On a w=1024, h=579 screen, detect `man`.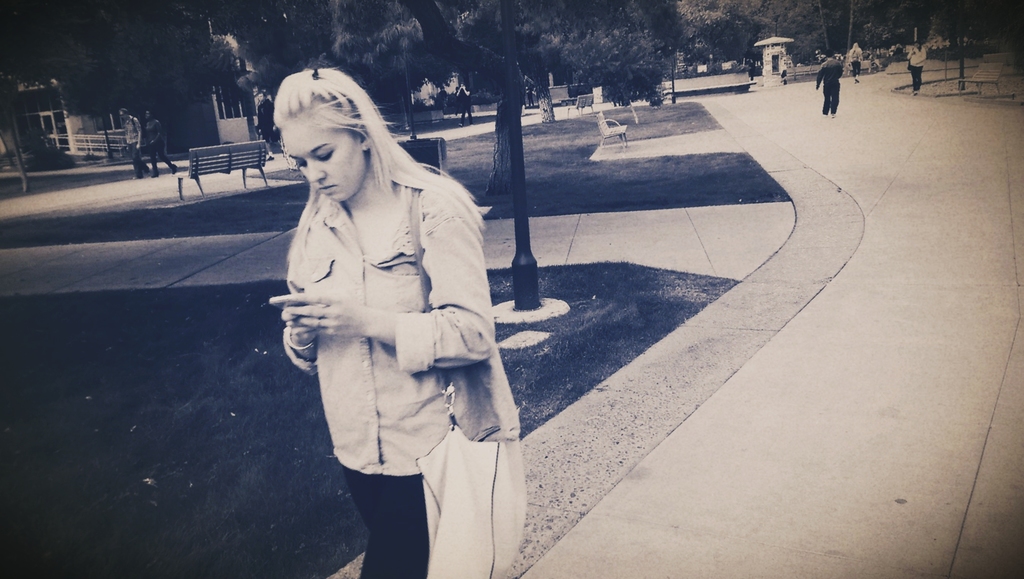
bbox=(455, 83, 474, 128).
